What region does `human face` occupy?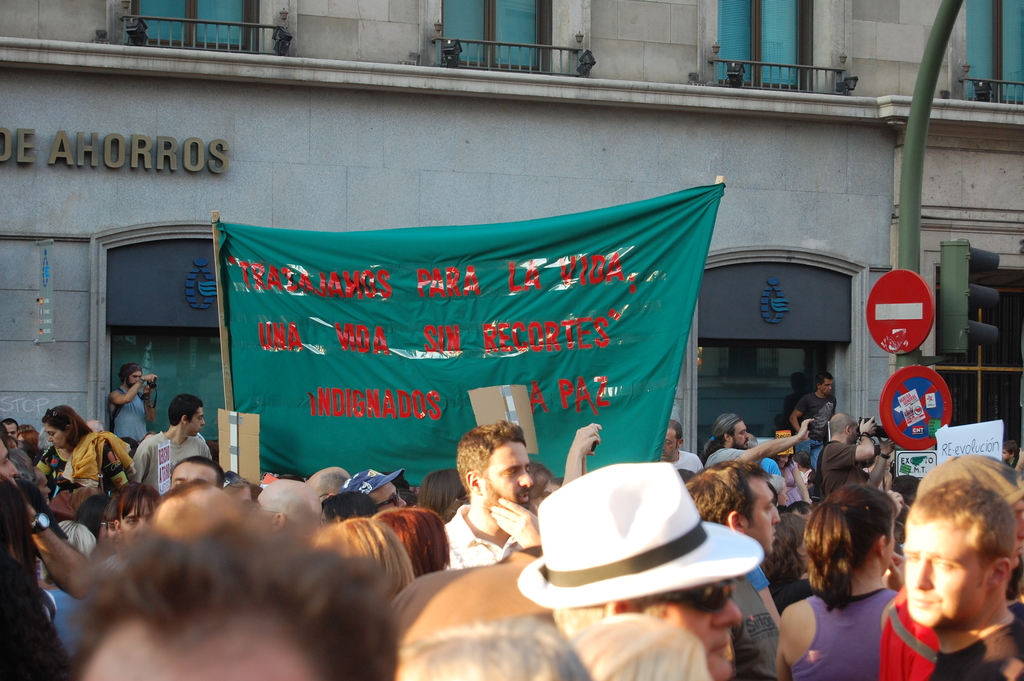
<region>42, 423, 65, 450</region>.
